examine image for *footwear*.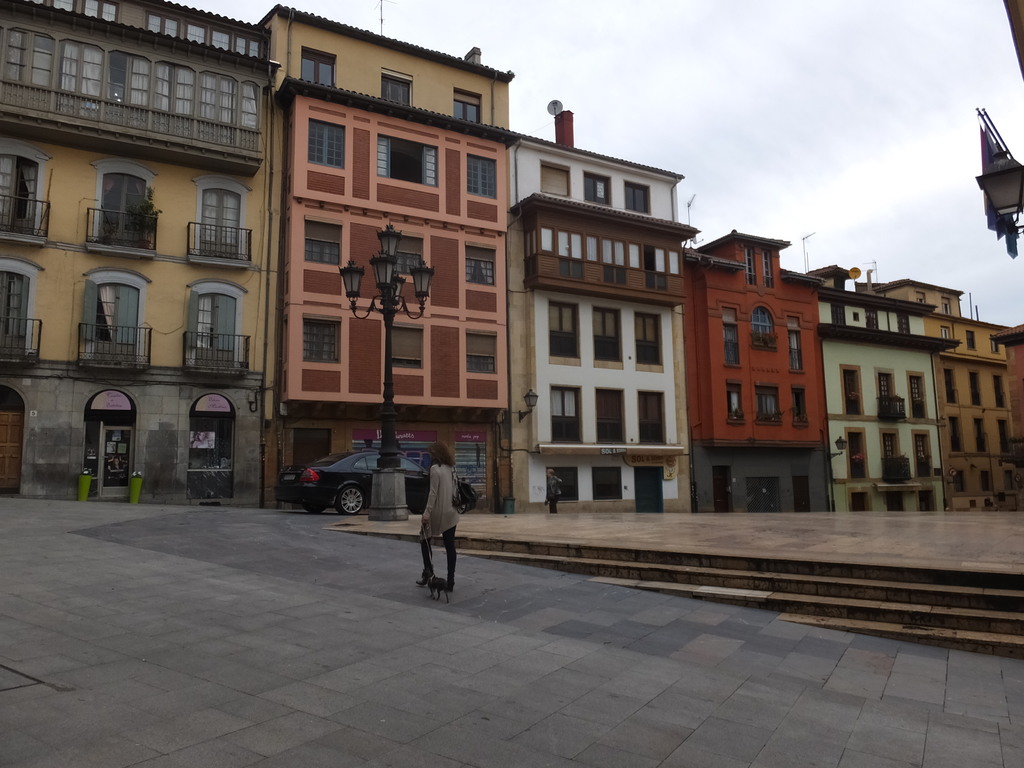
Examination result: [x1=414, y1=567, x2=433, y2=587].
